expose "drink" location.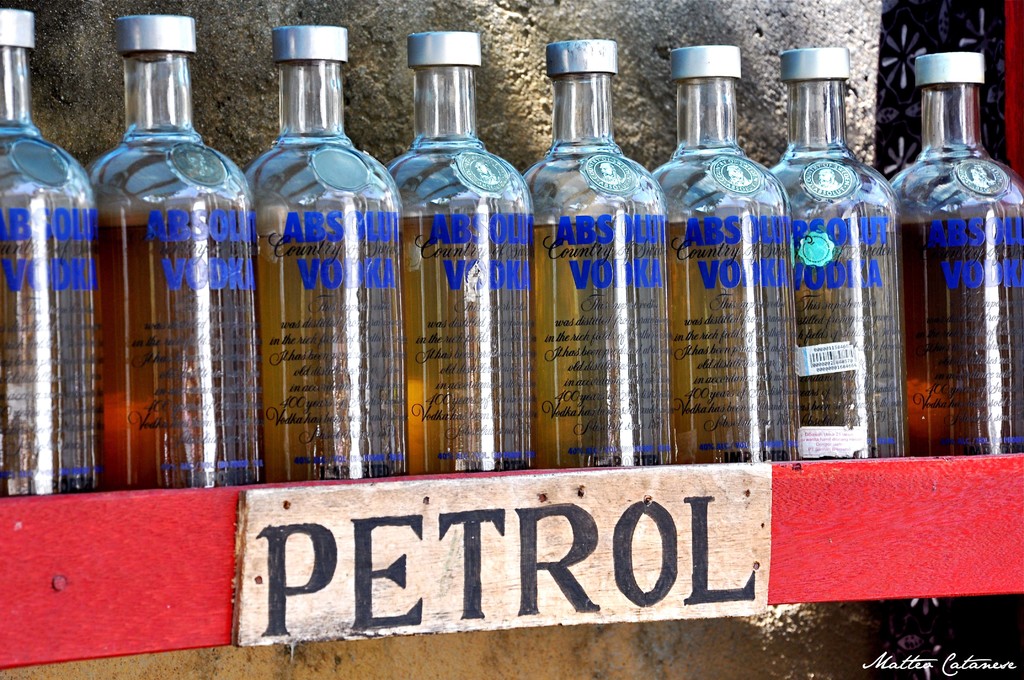
Exposed at (left=2, top=6, right=108, bottom=490).
